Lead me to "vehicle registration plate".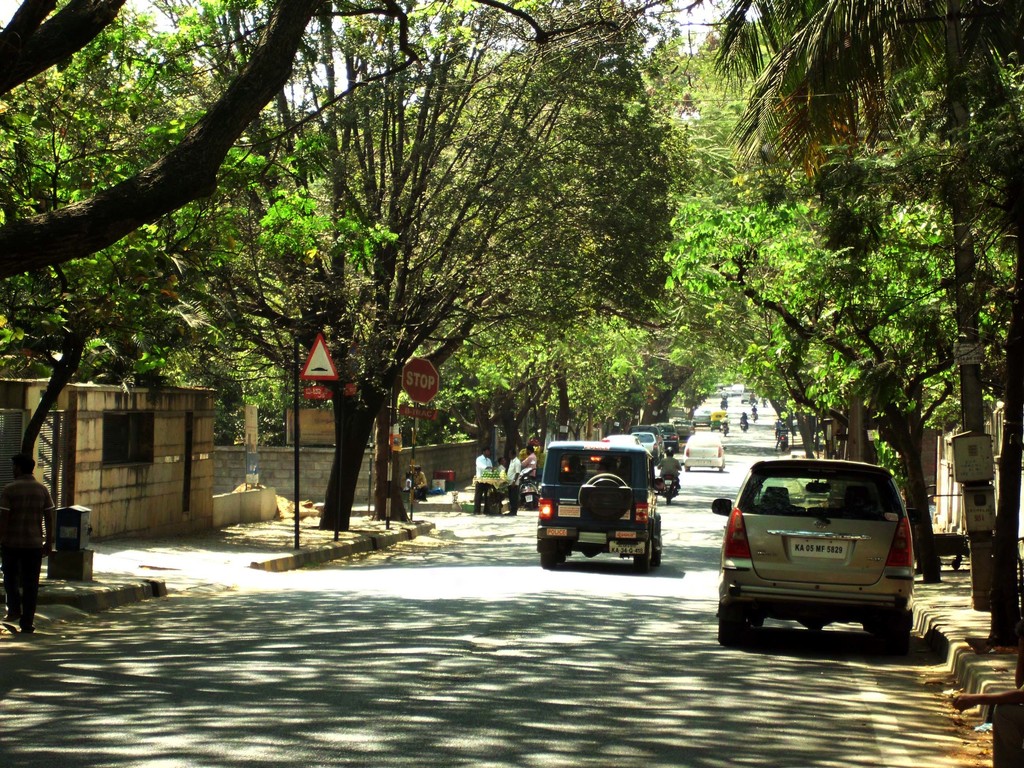
Lead to [611, 546, 644, 554].
